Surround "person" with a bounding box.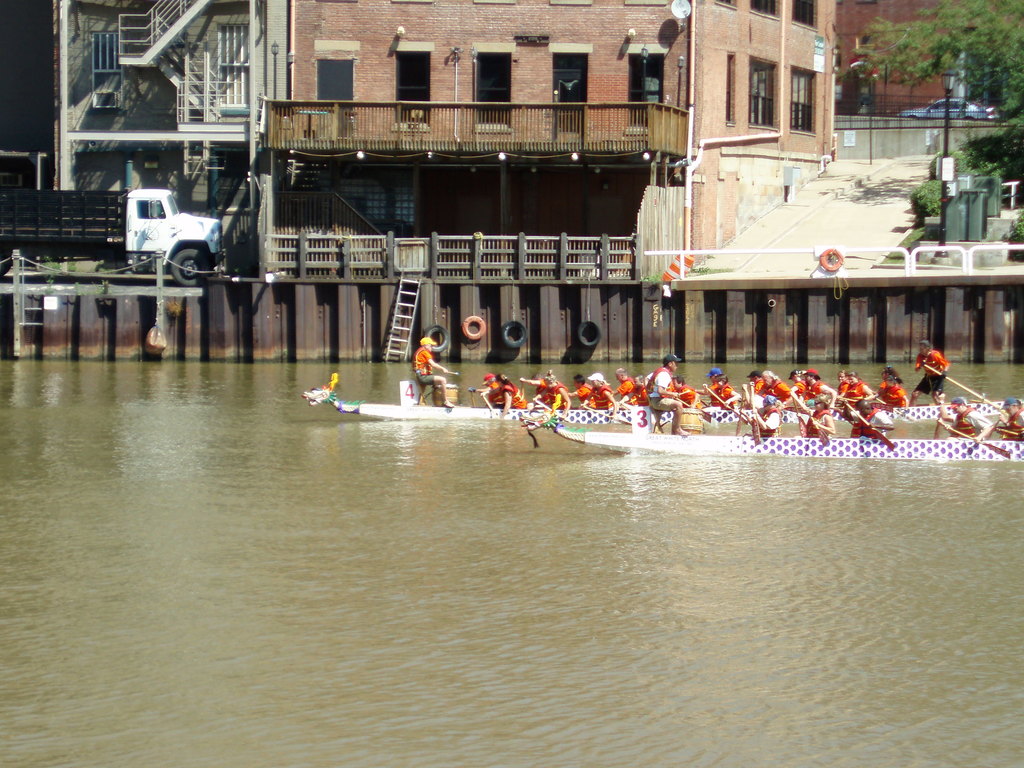
[738,394,783,440].
